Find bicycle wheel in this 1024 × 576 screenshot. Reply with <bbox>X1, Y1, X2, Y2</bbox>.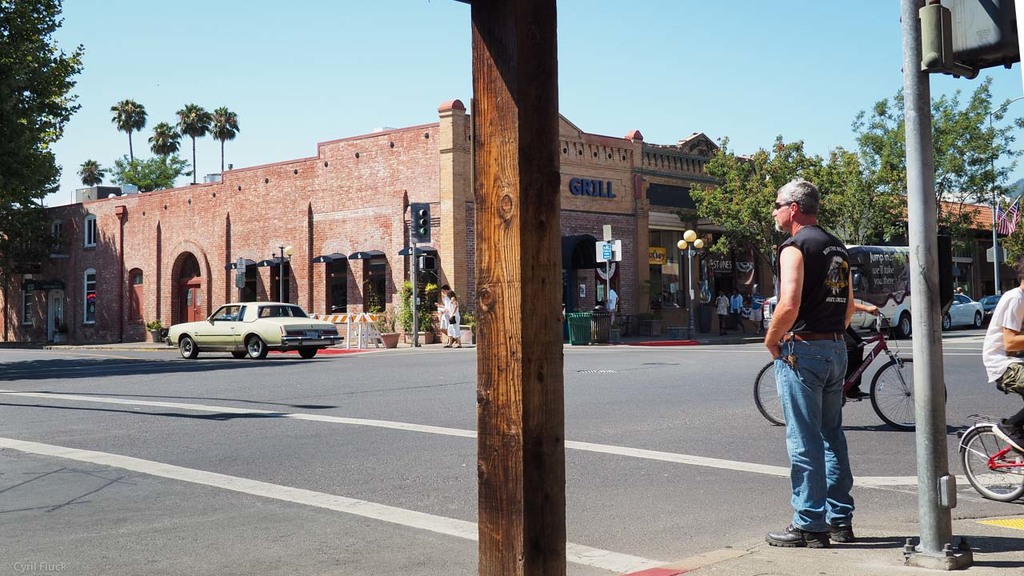
<bbox>869, 358, 949, 430</bbox>.
